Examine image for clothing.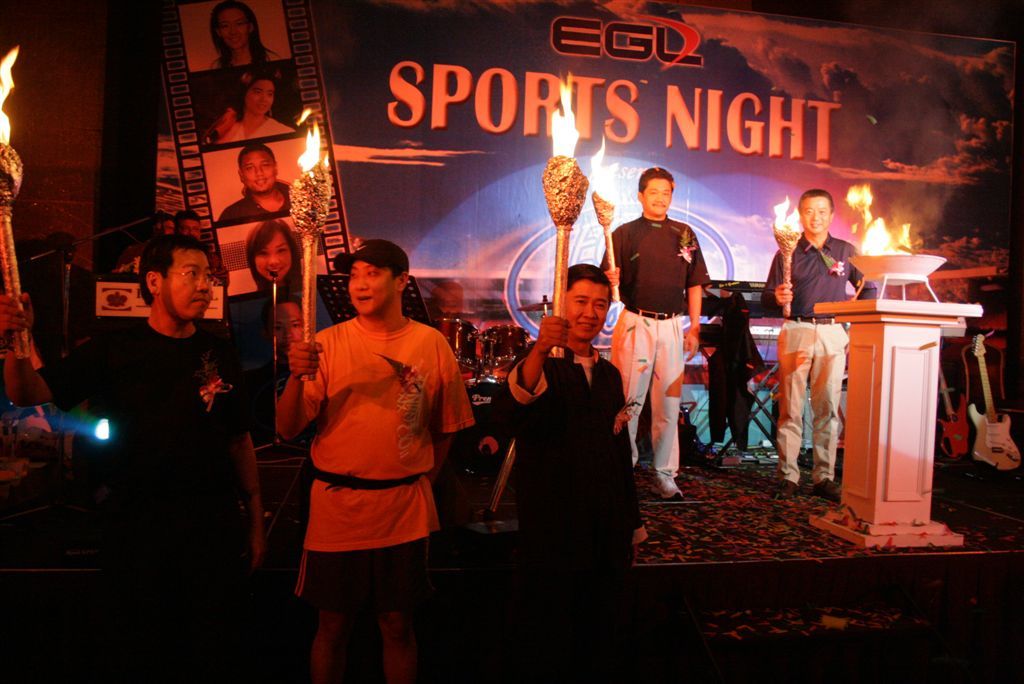
Examination result: bbox=(488, 349, 636, 592).
